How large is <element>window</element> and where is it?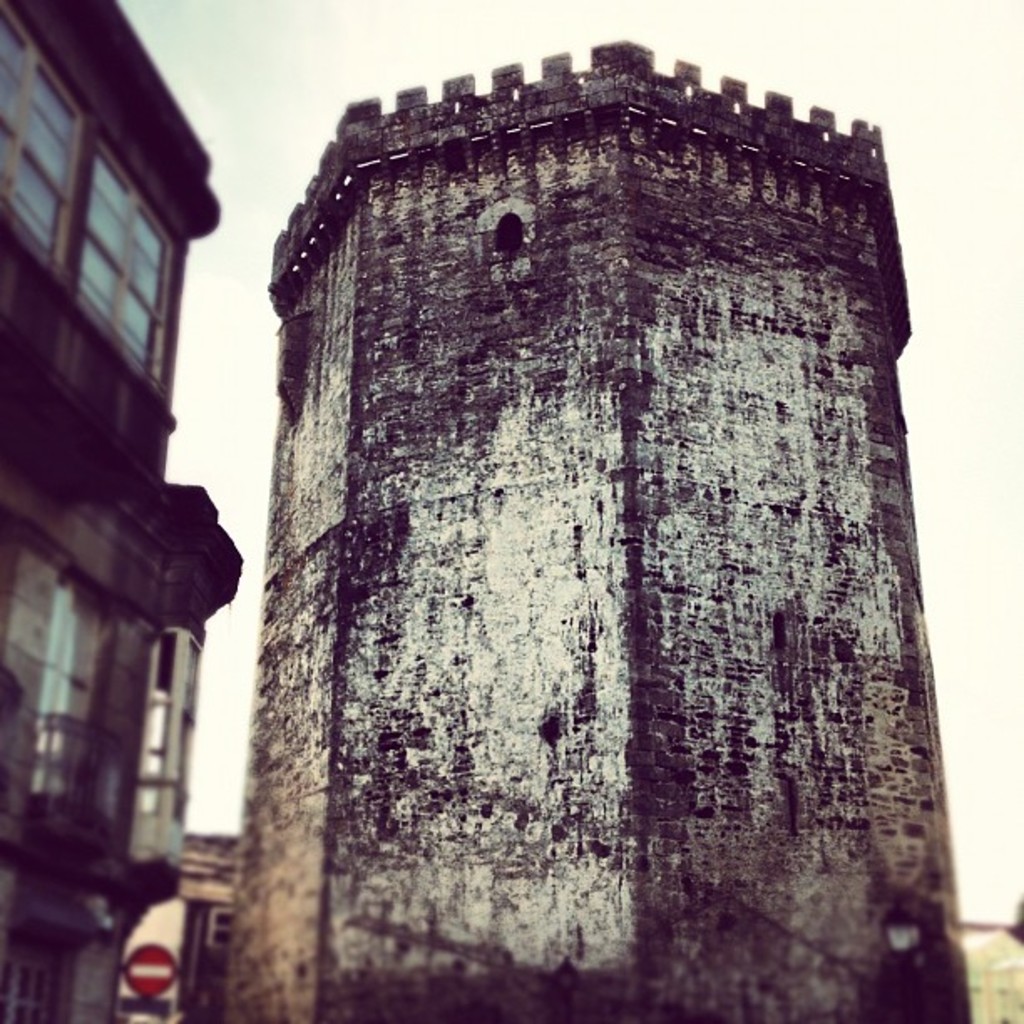
Bounding box: pyautogui.locateOnScreen(0, 2, 179, 407).
